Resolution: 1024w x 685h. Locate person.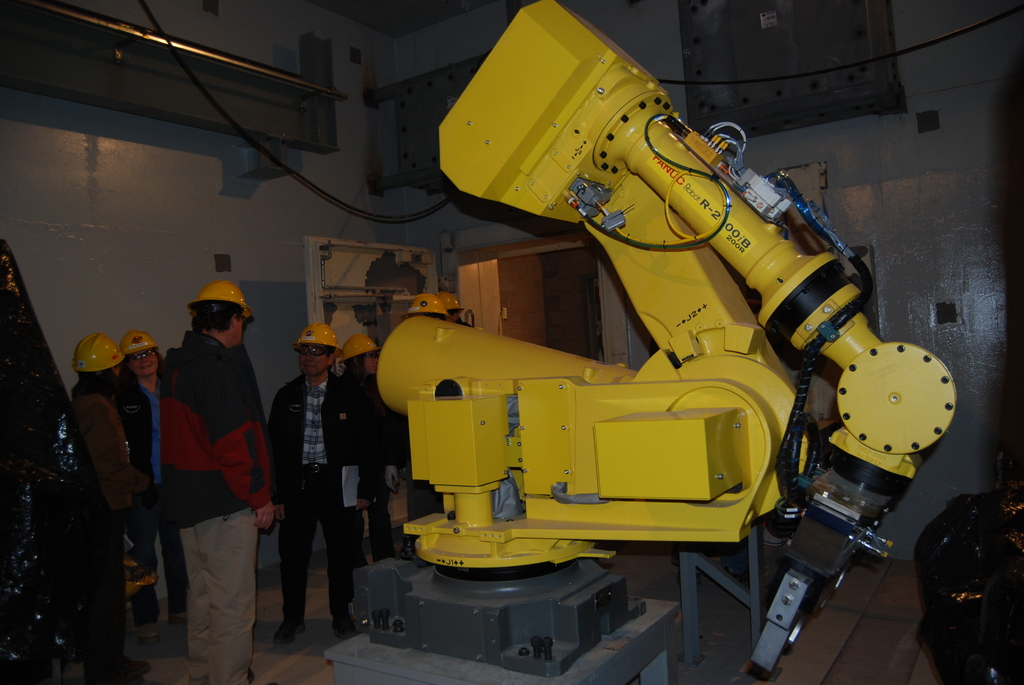
Rect(123, 326, 183, 626).
